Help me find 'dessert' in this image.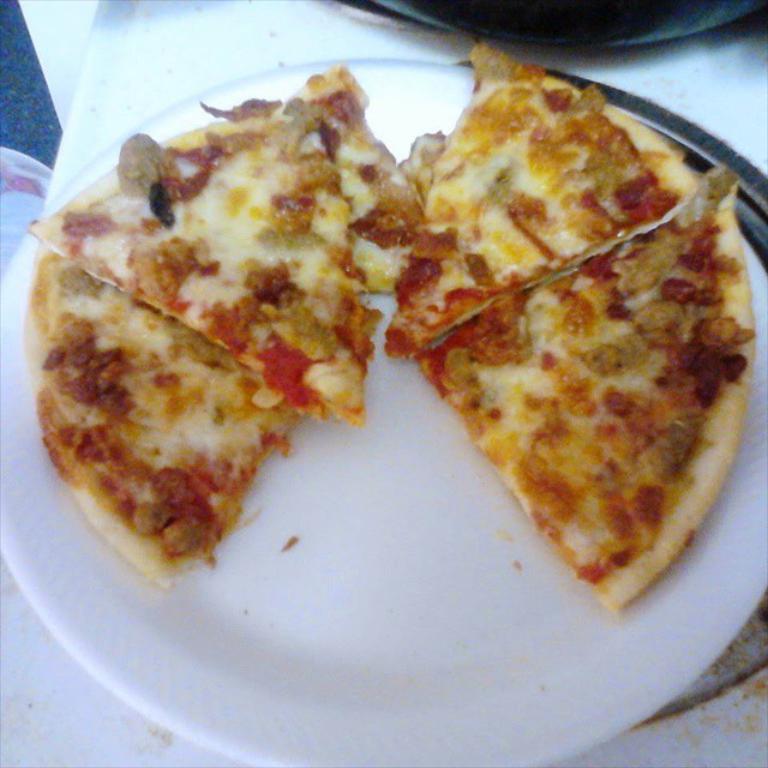
Found it: detection(348, 174, 739, 618).
